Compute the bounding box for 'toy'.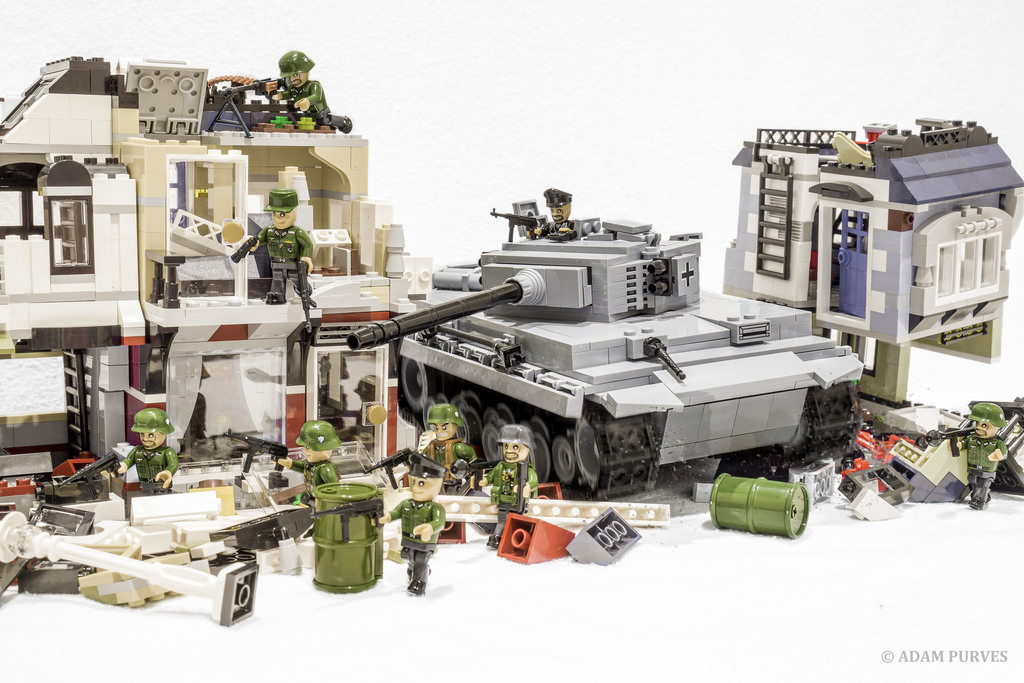
box=[410, 399, 484, 497].
